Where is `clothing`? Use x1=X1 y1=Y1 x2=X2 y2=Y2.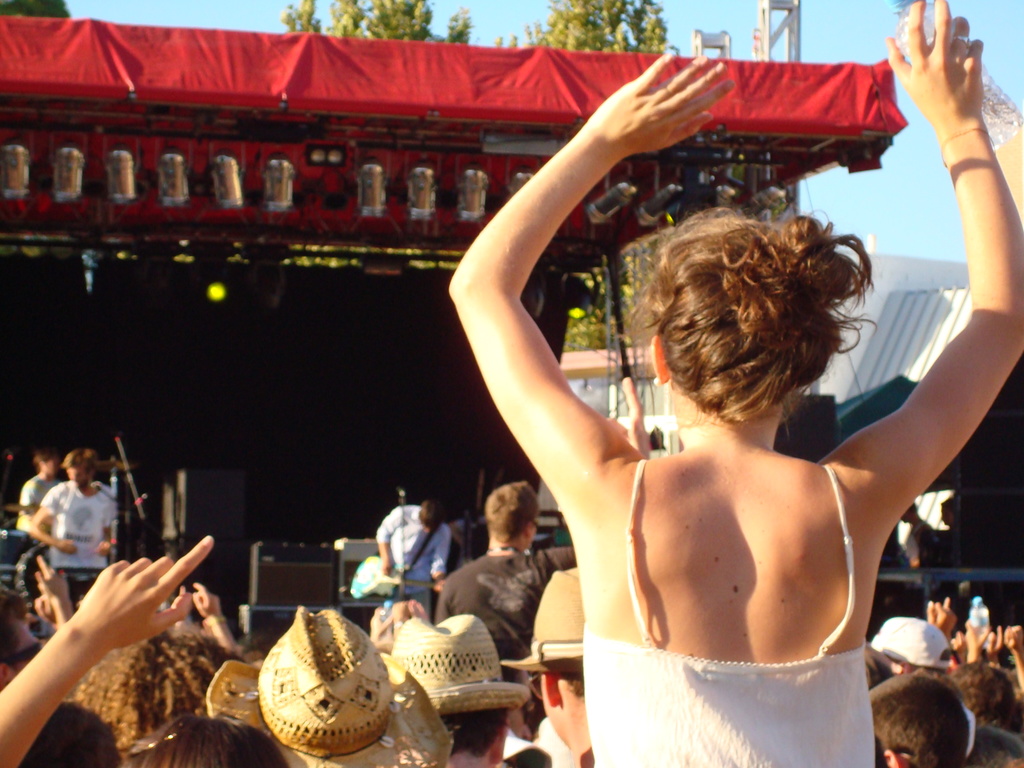
x1=434 y1=547 x2=574 y2=685.
